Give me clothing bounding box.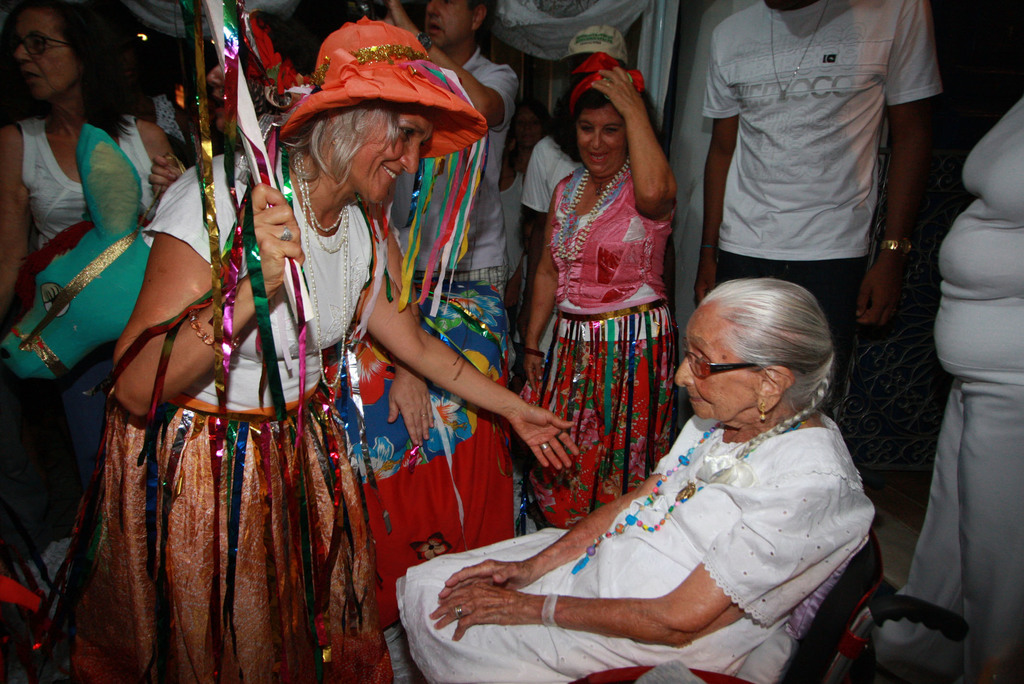
l=72, t=134, r=396, b=683.
